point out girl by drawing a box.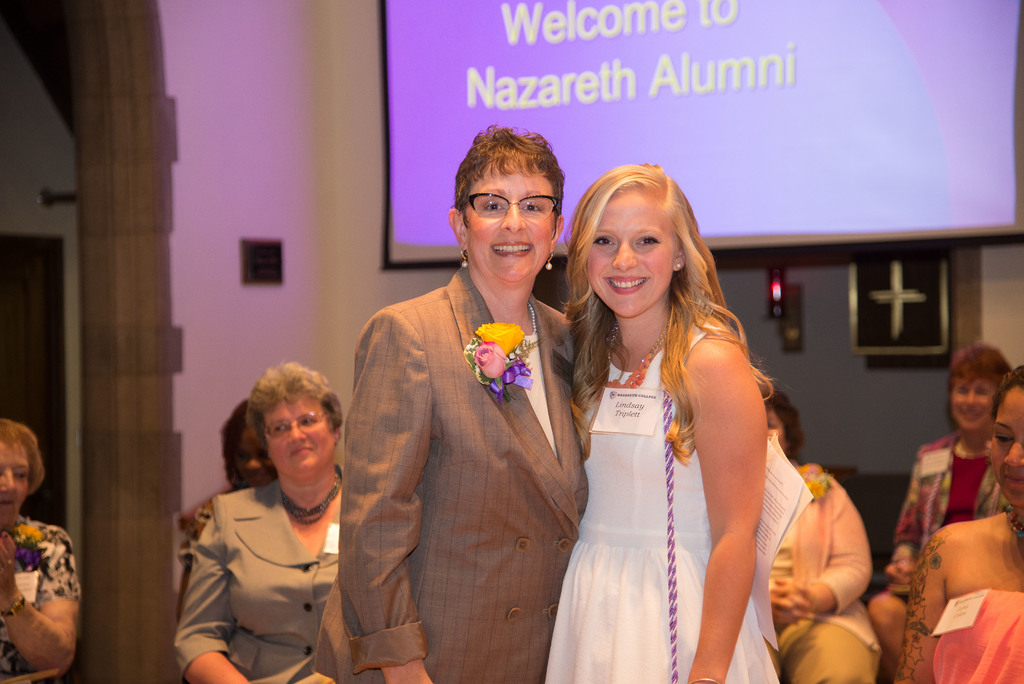
543 163 785 683.
